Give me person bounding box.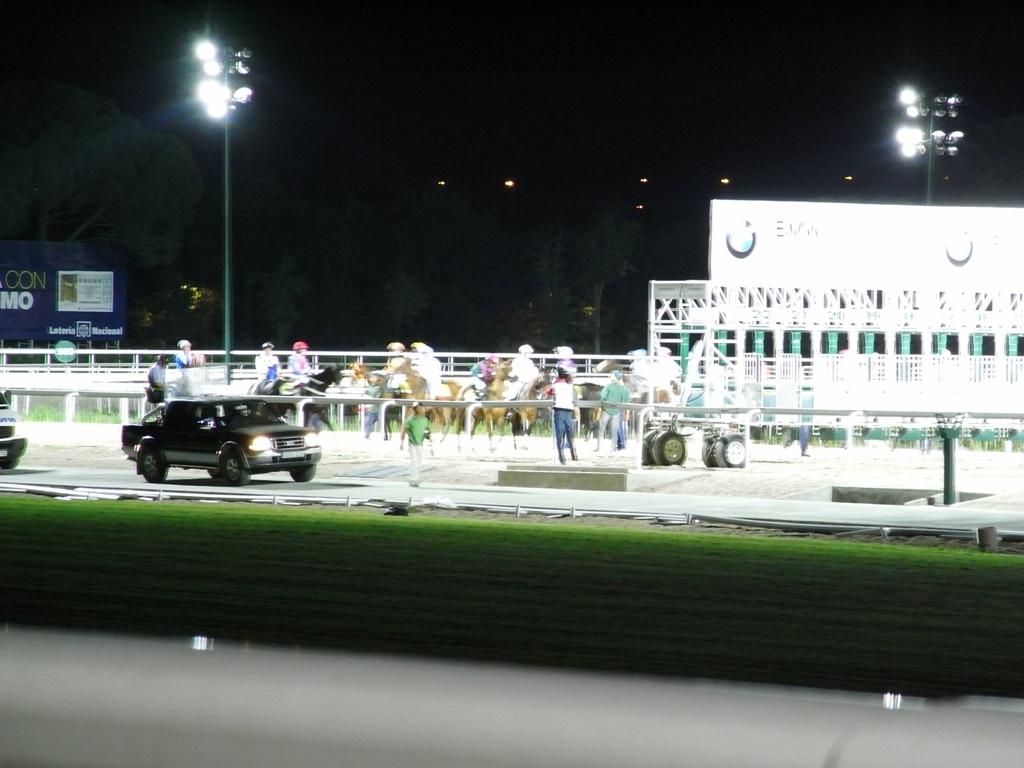
region(543, 364, 583, 465).
